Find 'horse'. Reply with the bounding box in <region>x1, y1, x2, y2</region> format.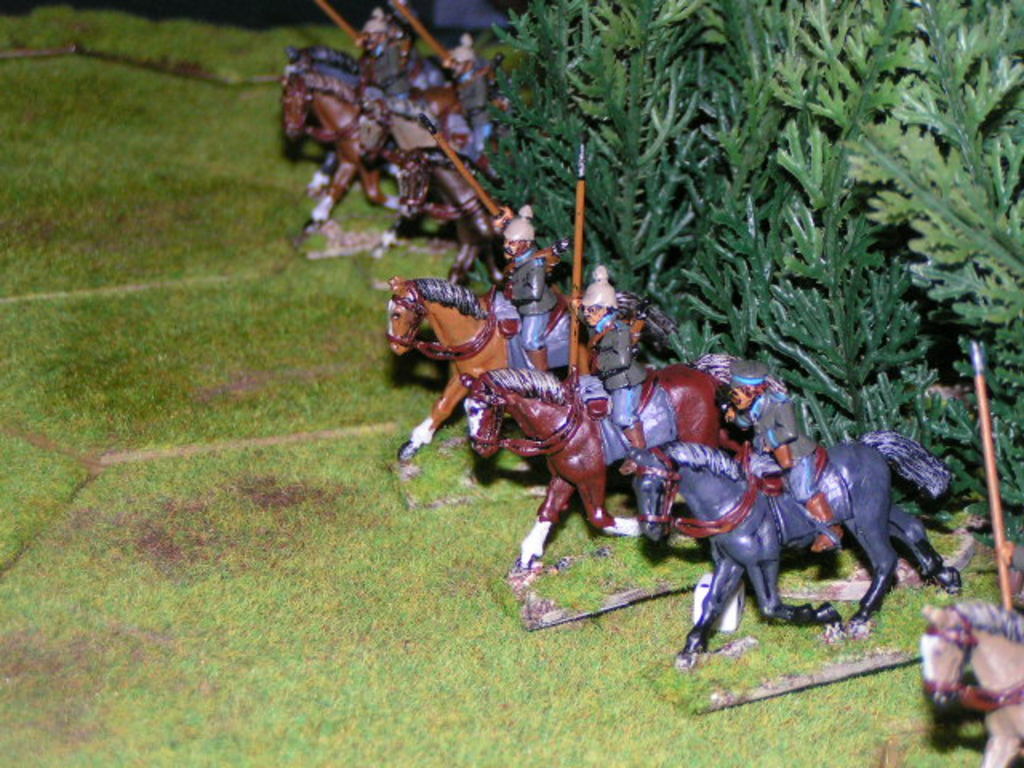
<region>925, 602, 1022, 766</region>.
